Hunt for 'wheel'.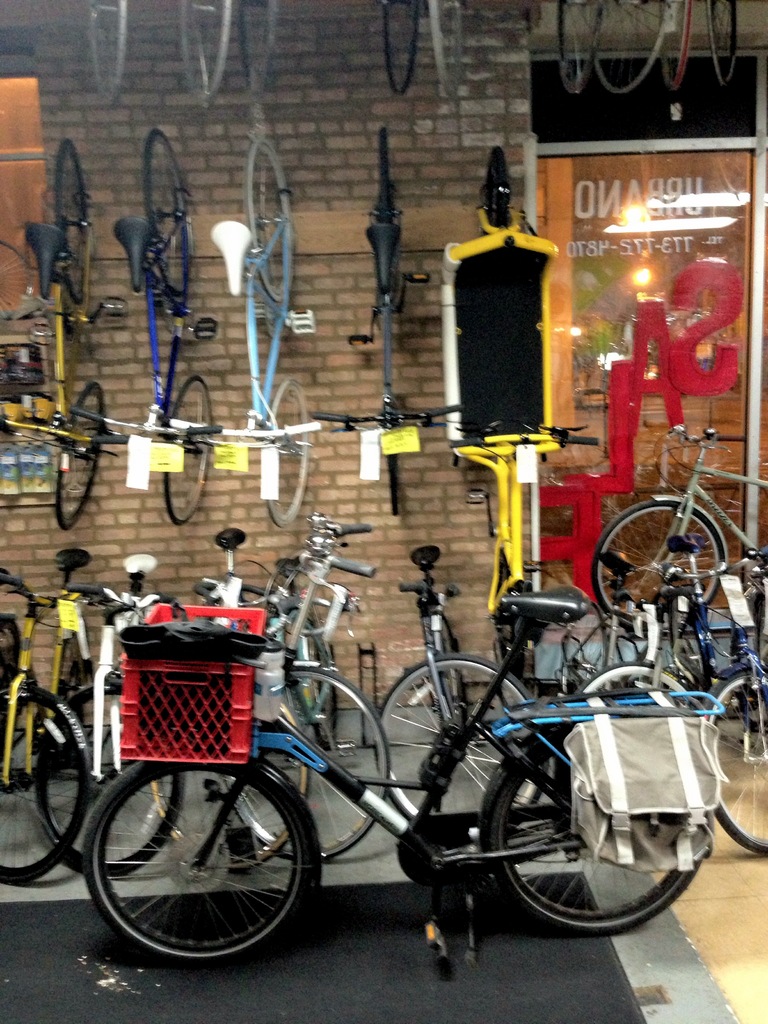
Hunted down at [0,692,88,884].
